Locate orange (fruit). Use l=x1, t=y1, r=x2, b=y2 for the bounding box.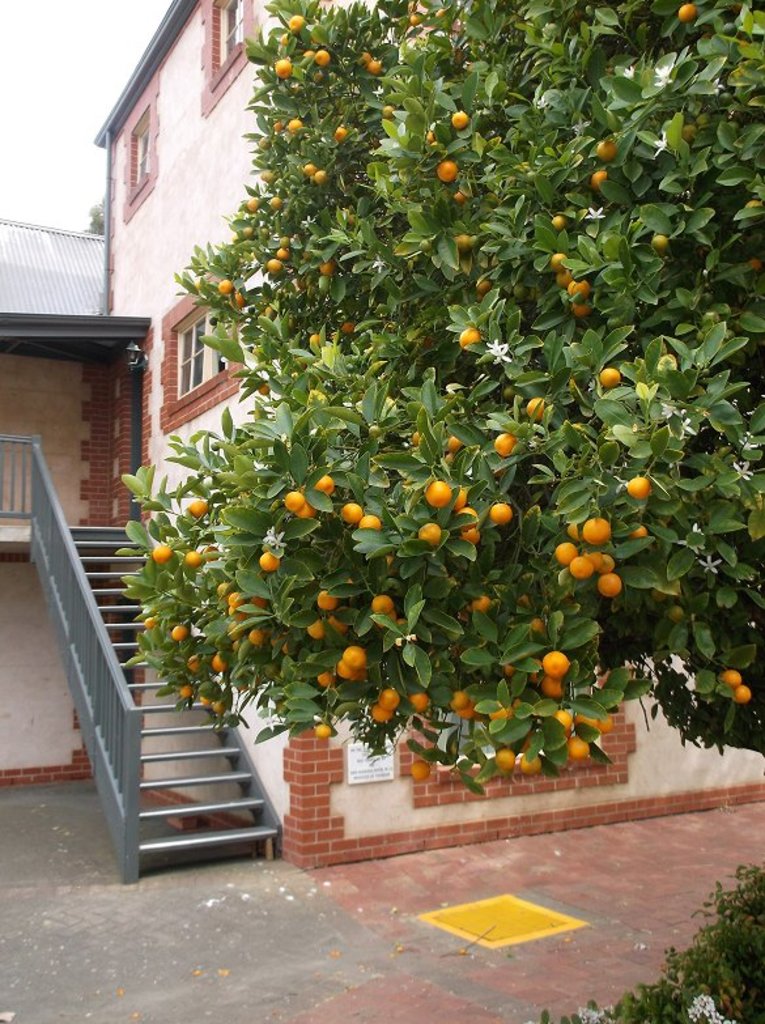
l=303, t=624, r=326, b=643.
